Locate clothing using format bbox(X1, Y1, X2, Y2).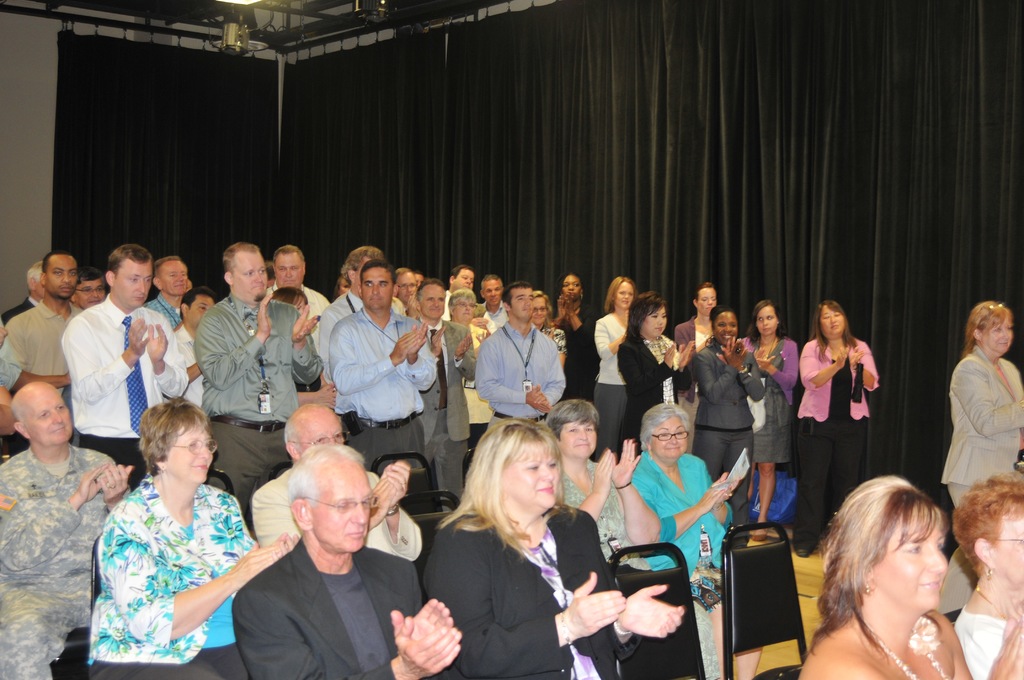
bbox(951, 602, 1007, 679).
